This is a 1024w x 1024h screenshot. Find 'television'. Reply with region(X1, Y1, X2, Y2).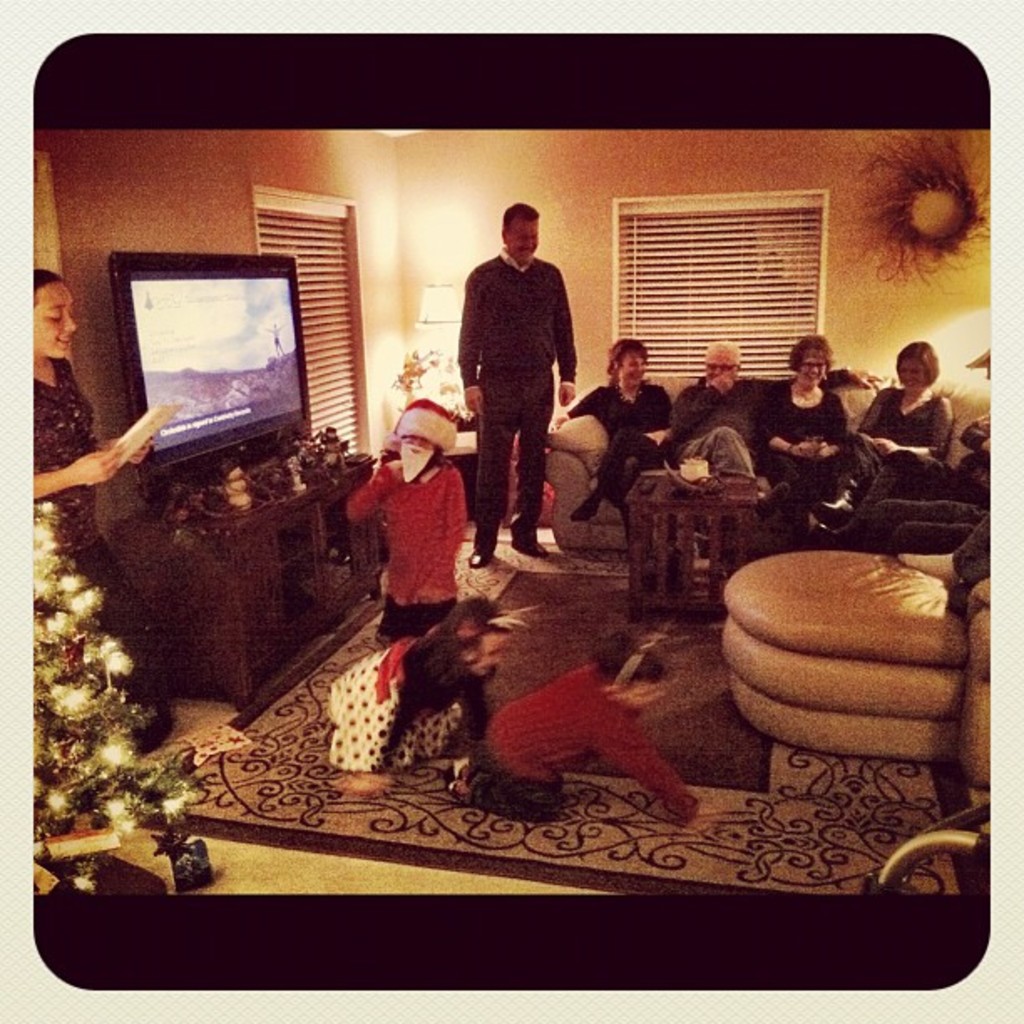
region(107, 251, 320, 512).
